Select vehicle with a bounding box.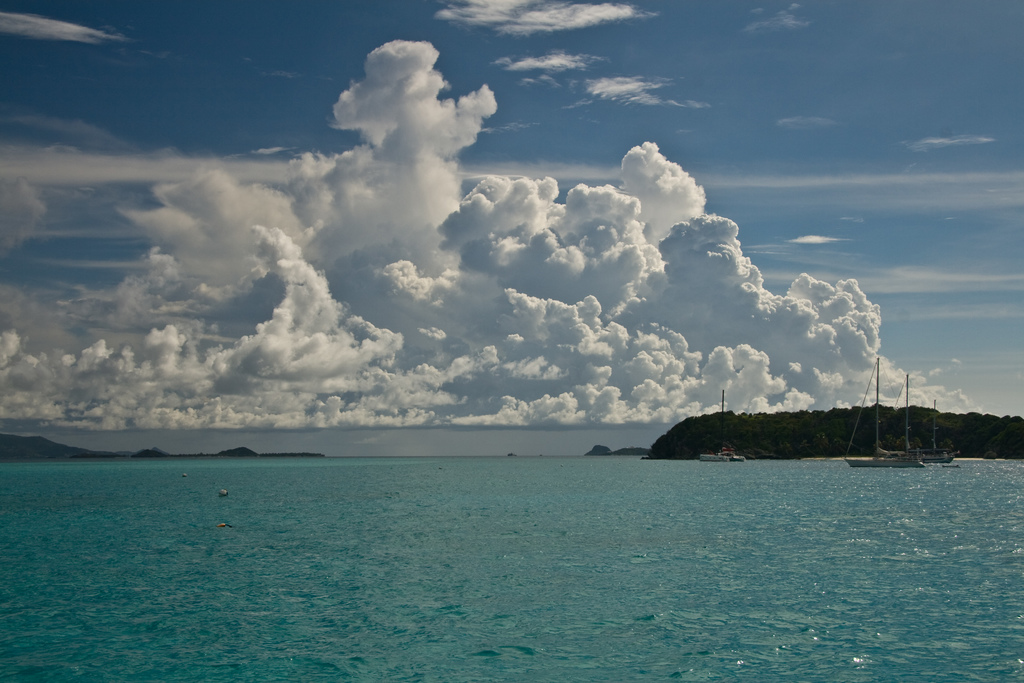
(x1=889, y1=370, x2=947, y2=466).
